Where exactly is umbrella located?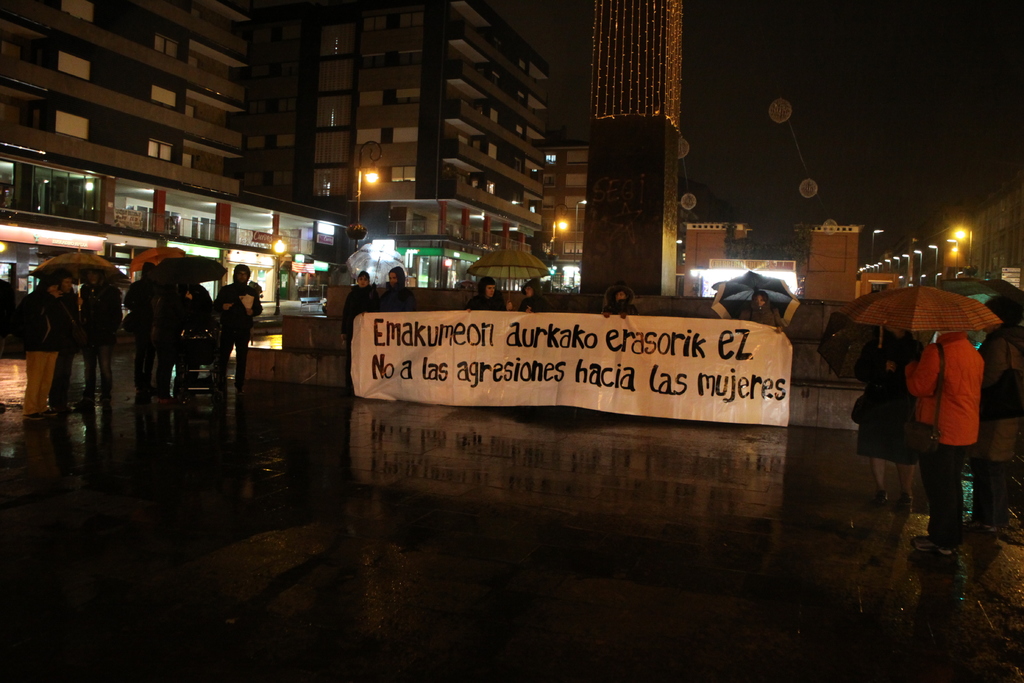
Its bounding box is Rect(163, 252, 226, 293).
